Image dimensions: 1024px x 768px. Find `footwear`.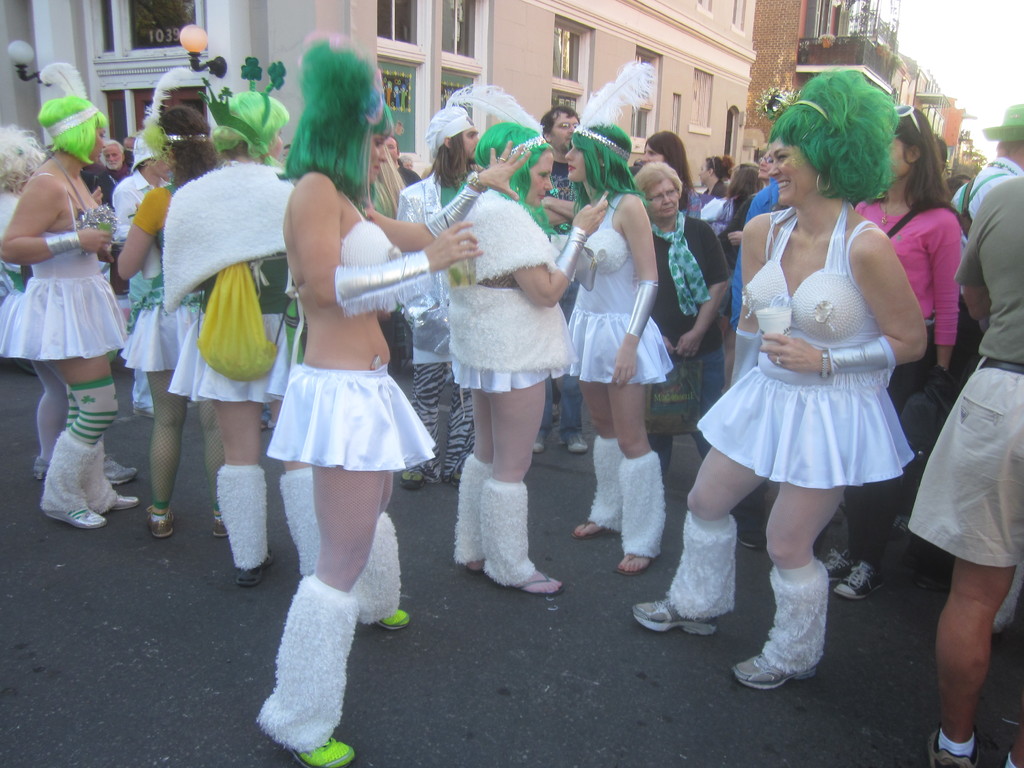
(left=361, top=604, right=424, bottom=634).
